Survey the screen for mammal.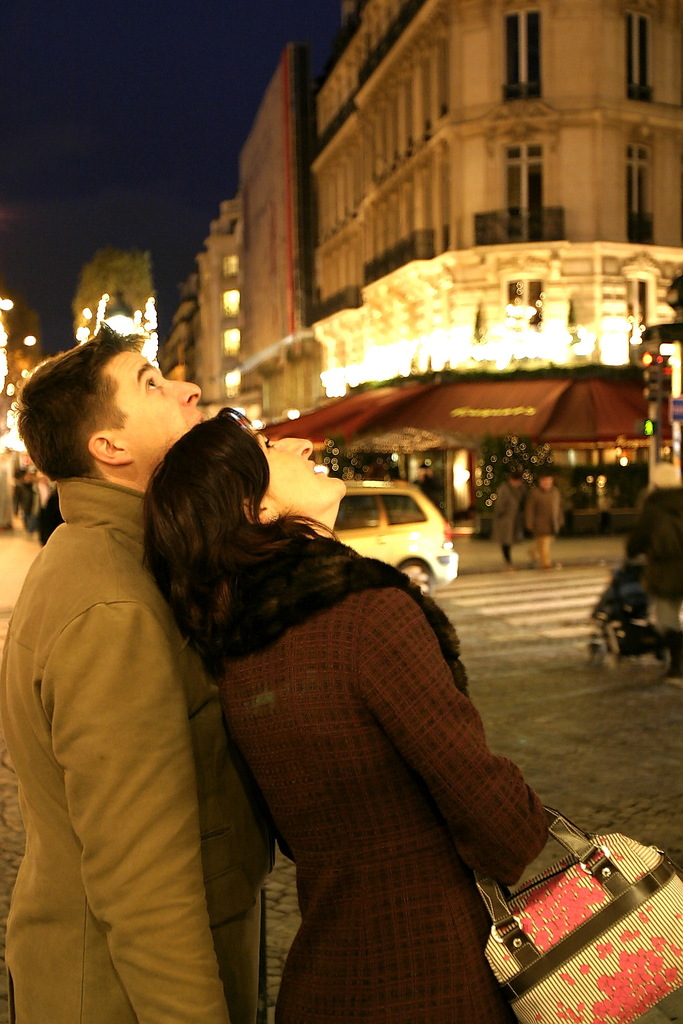
Survey found: bbox=(15, 464, 27, 534).
